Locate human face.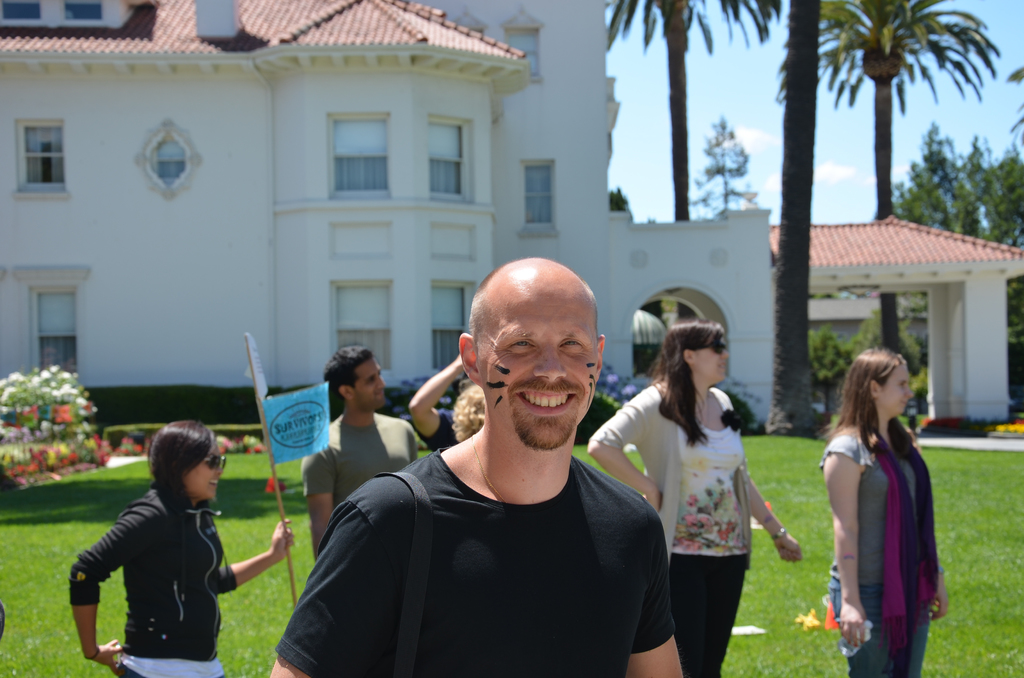
Bounding box: [x1=188, y1=440, x2=225, y2=499].
